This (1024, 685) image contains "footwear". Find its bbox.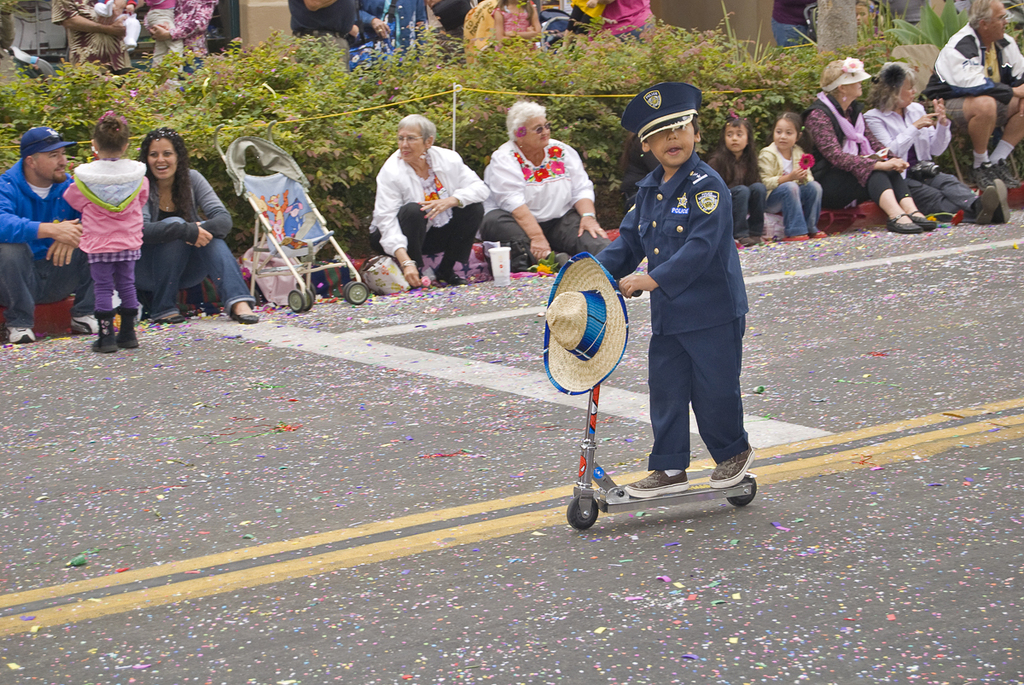
box(230, 308, 255, 323).
